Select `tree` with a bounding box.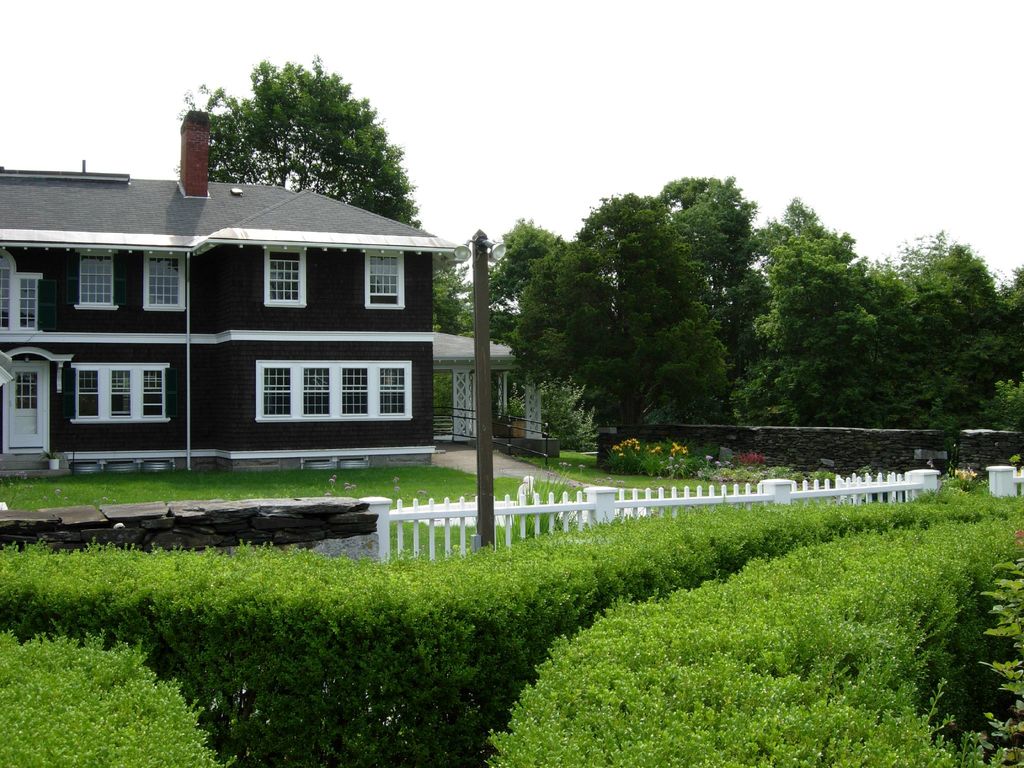
x1=649 y1=161 x2=769 y2=373.
